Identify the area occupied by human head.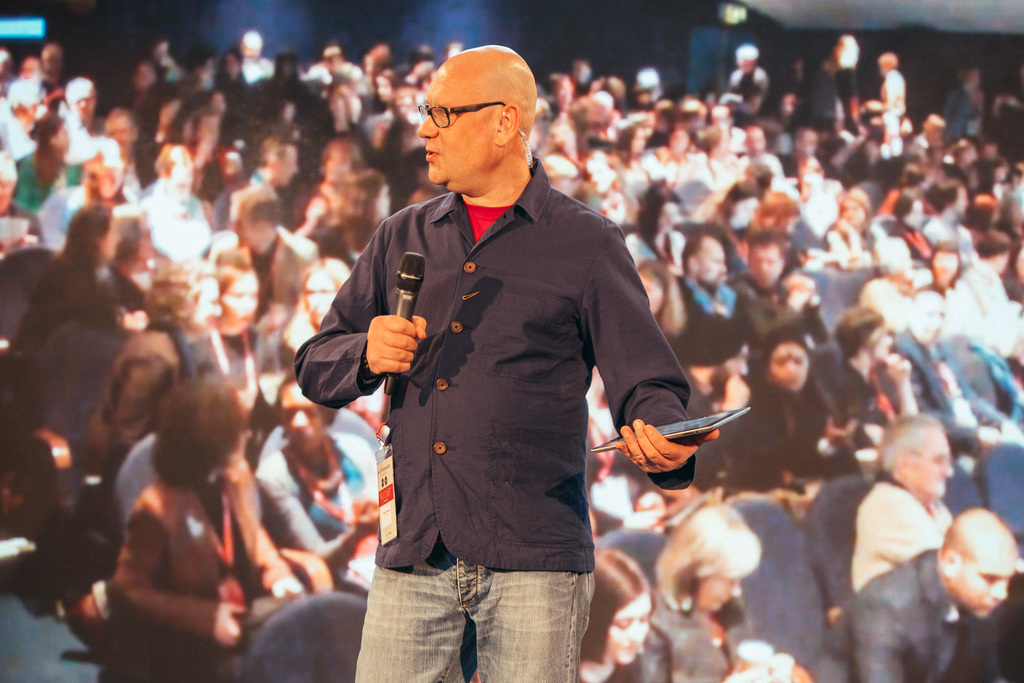
Area: crop(69, 208, 122, 273).
